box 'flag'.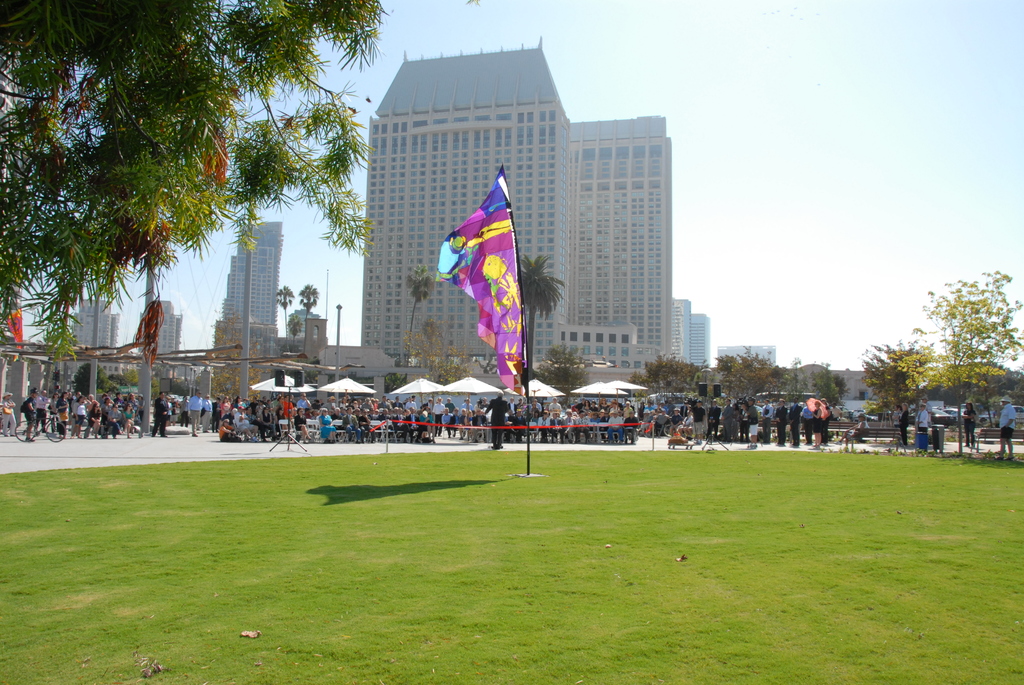
locate(196, 116, 225, 193).
